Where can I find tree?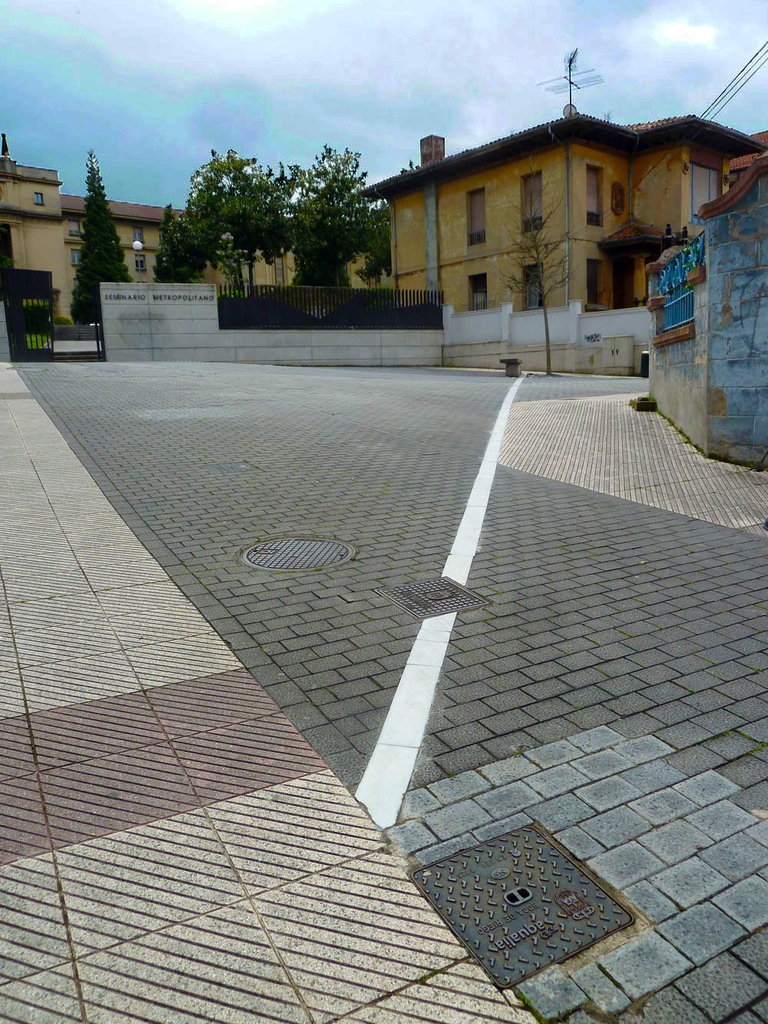
You can find it at select_region(149, 128, 391, 280).
